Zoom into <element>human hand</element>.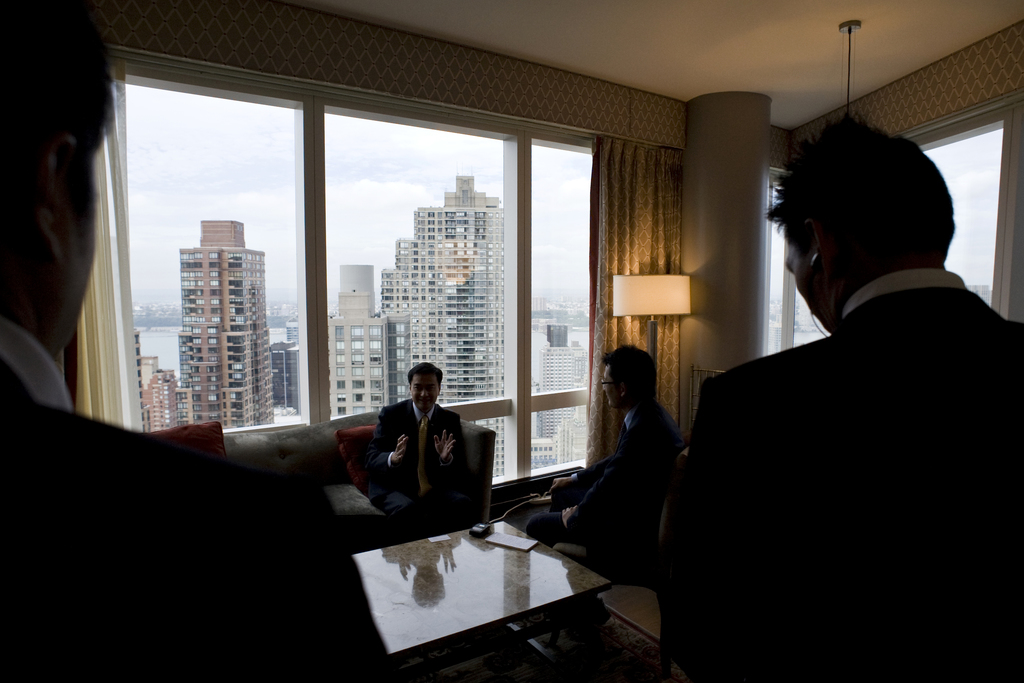
Zoom target: pyautogui.locateOnScreen(559, 507, 579, 531).
